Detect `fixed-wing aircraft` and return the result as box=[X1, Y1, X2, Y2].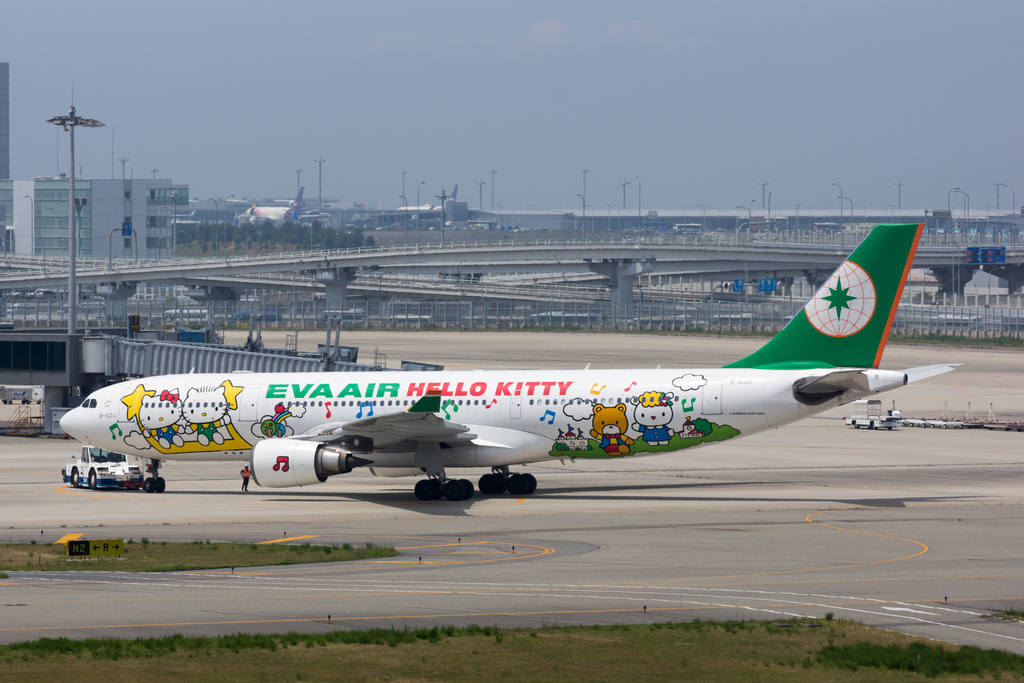
box=[240, 186, 320, 227].
